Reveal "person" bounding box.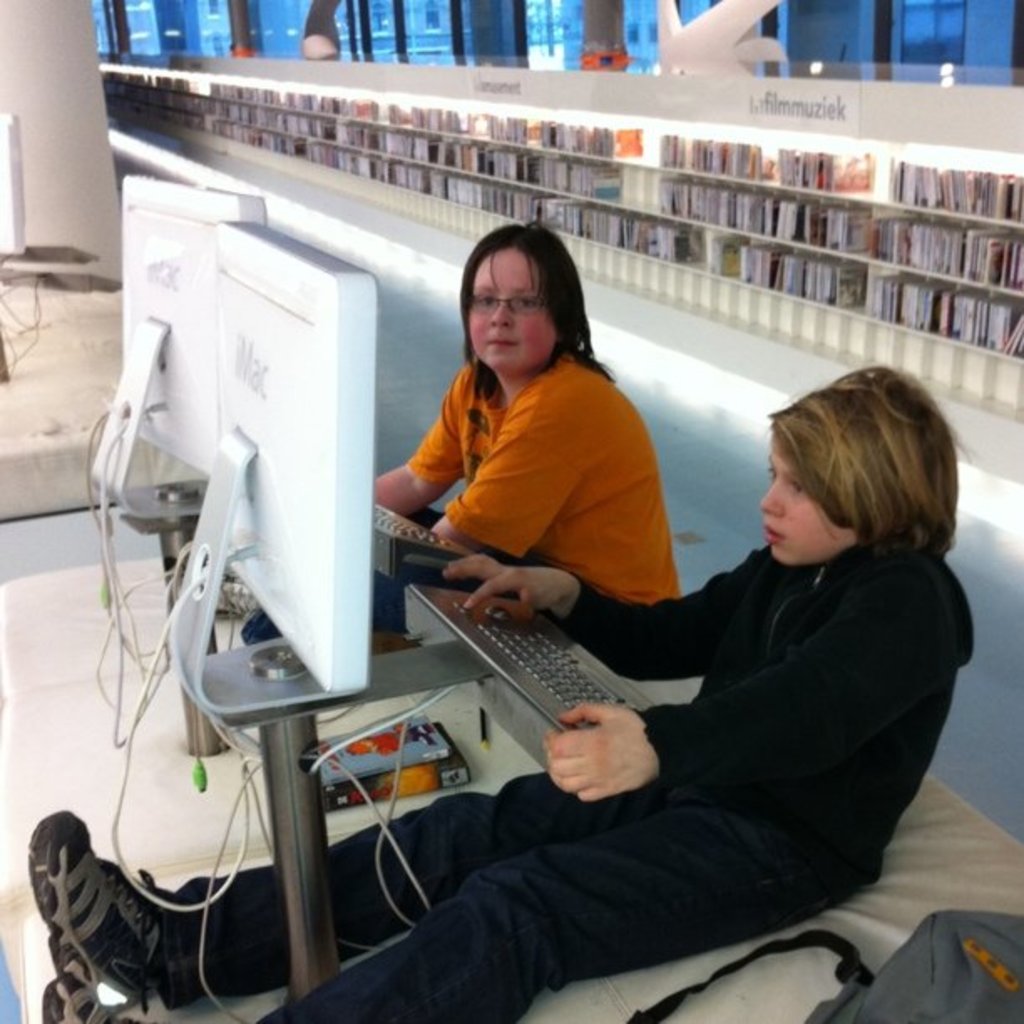
Revealed: [47,368,977,1022].
